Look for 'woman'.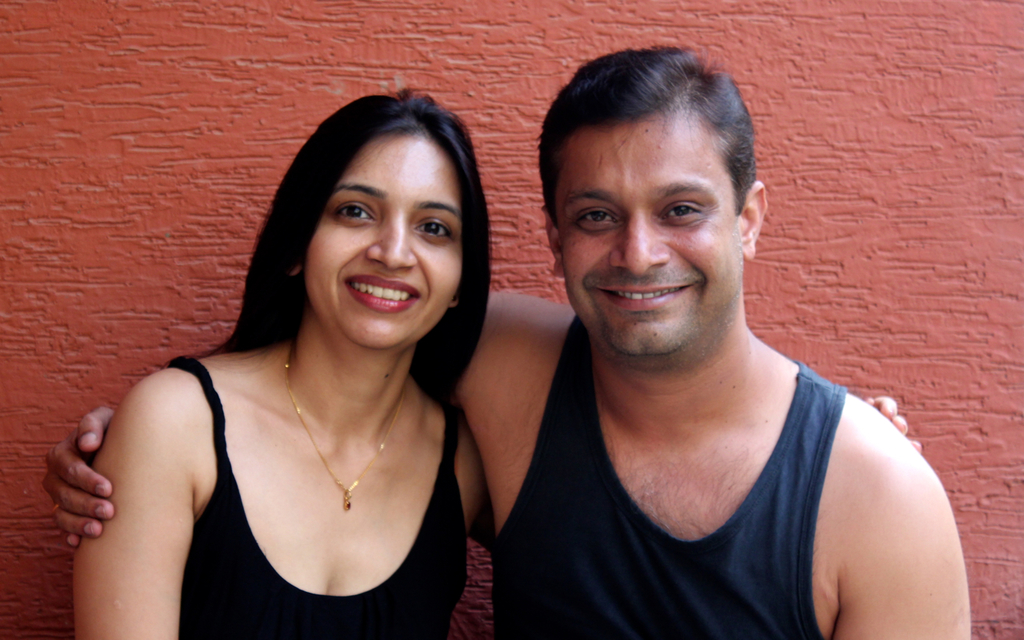
Found: (50,78,933,639).
